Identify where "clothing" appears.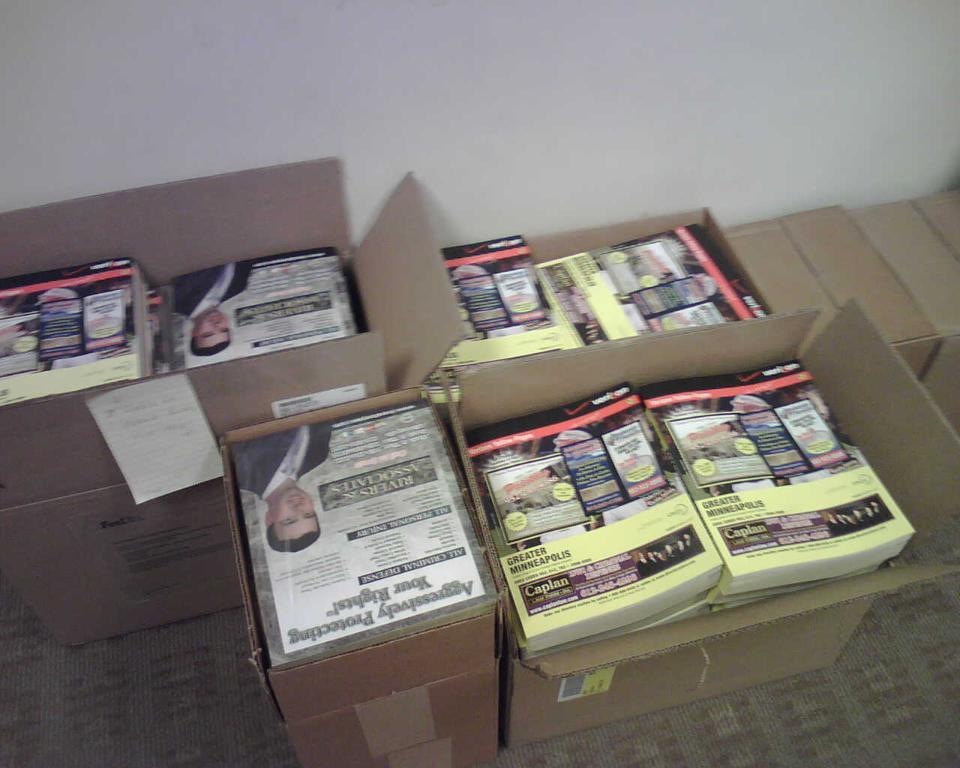
Appears at detection(235, 417, 334, 508).
